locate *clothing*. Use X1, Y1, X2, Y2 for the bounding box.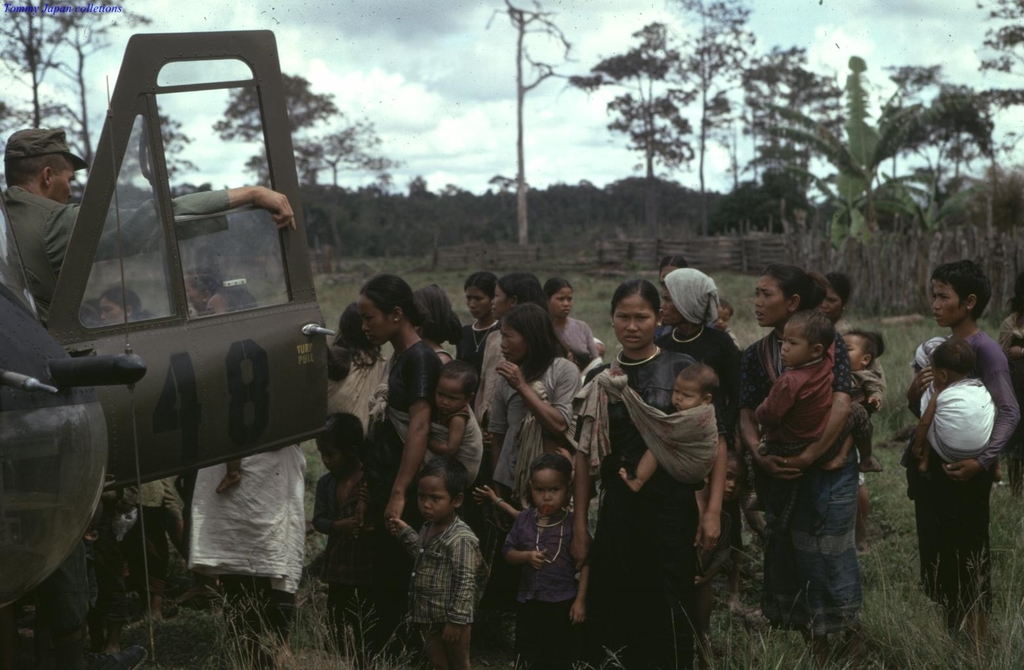
912, 326, 1021, 625.
